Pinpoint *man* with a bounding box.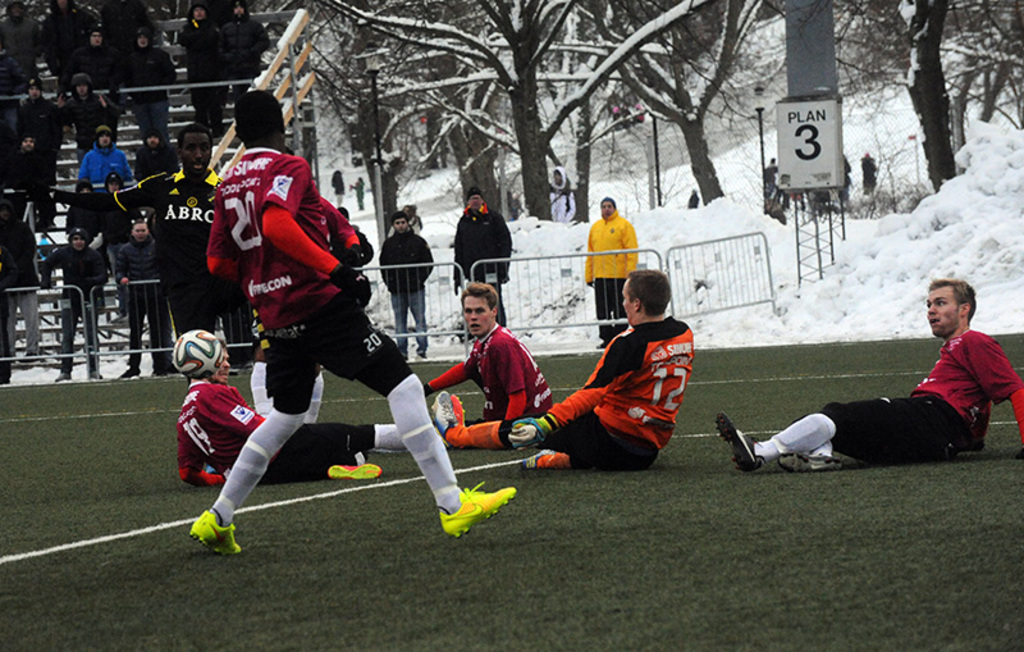
188,90,513,537.
